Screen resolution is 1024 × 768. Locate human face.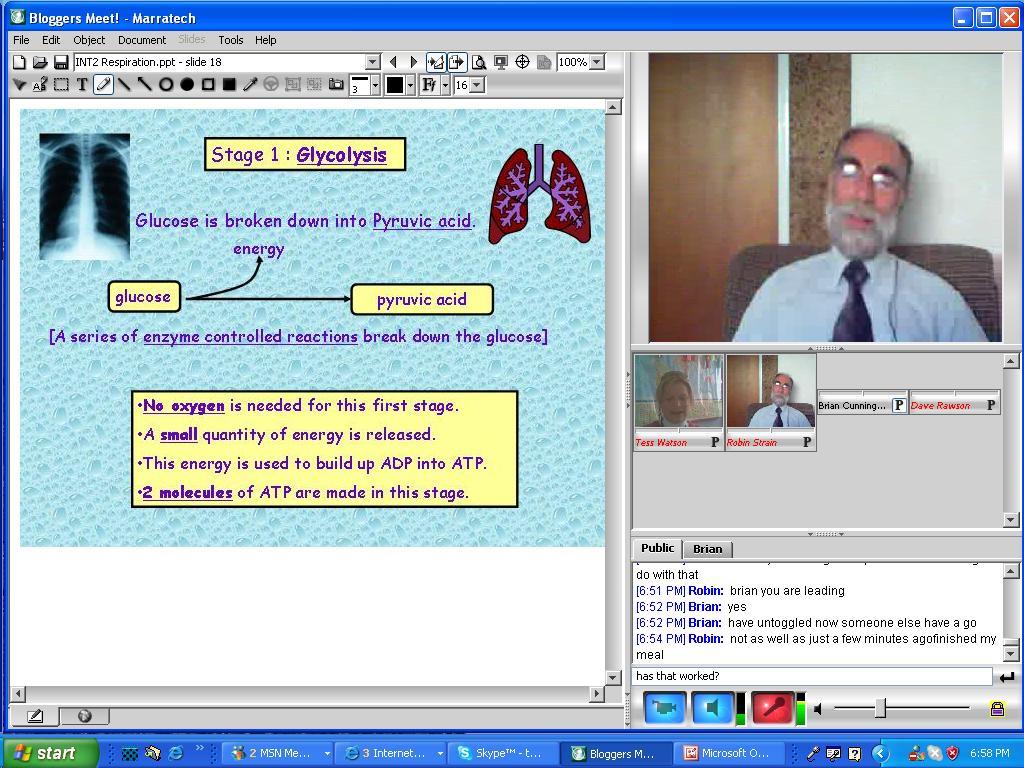
<box>773,373,792,403</box>.
